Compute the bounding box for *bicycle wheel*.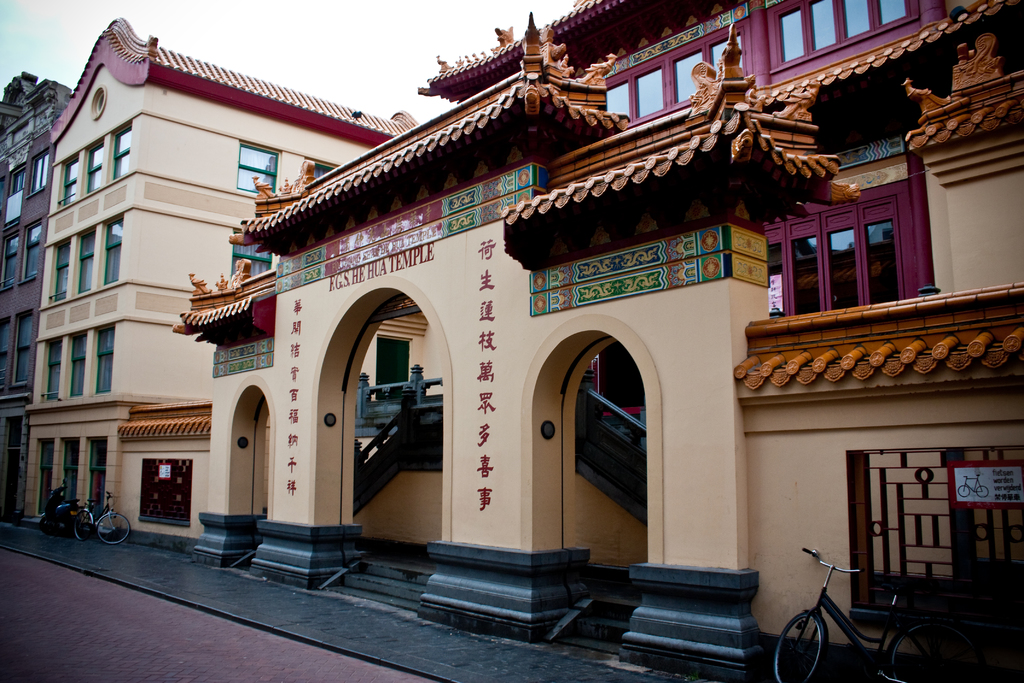
pyautogui.locateOnScreen(97, 515, 130, 545).
